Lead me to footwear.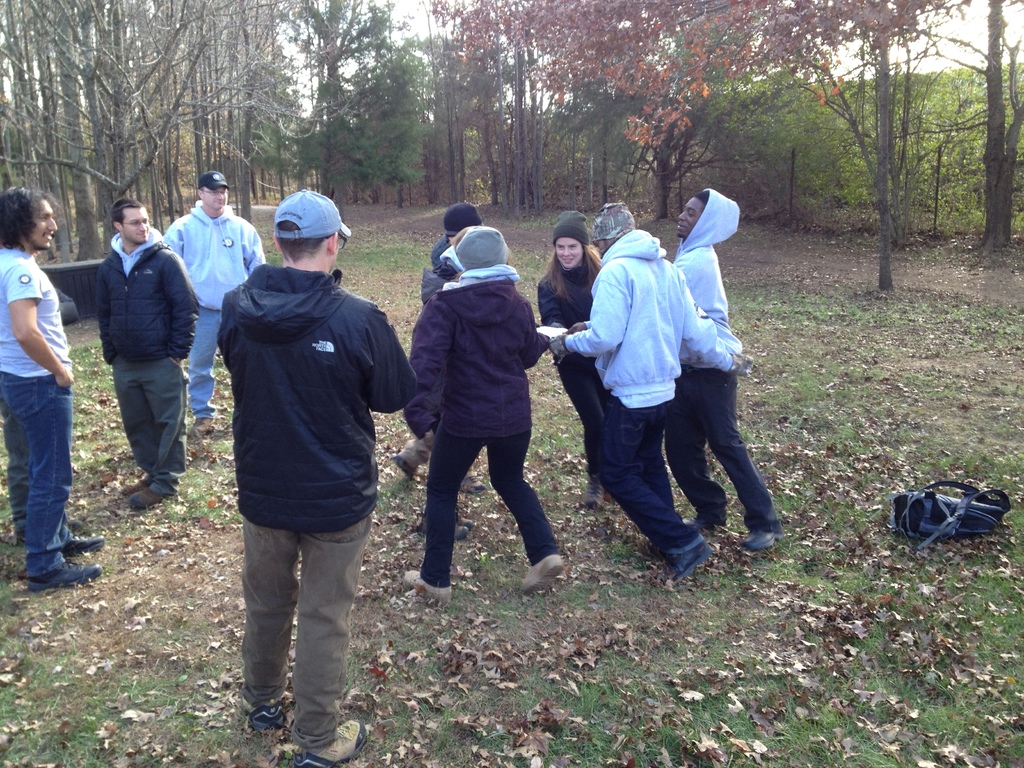
Lead to <box>673,549,710,590</box>.
